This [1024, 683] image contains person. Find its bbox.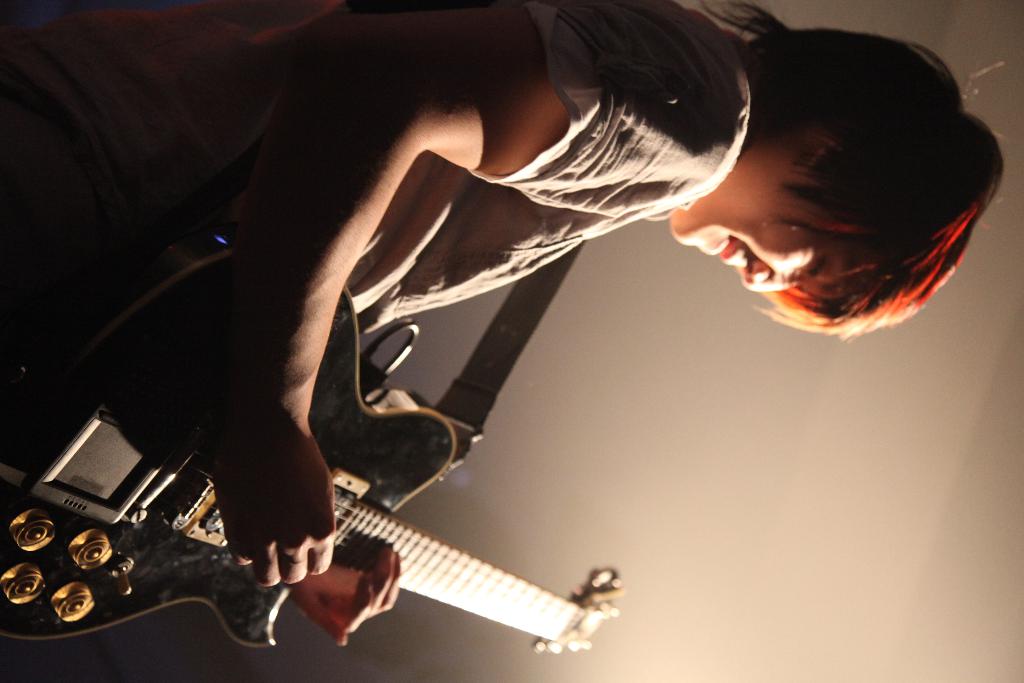
[x1=82, y1=28, x2=895, y2=668].
